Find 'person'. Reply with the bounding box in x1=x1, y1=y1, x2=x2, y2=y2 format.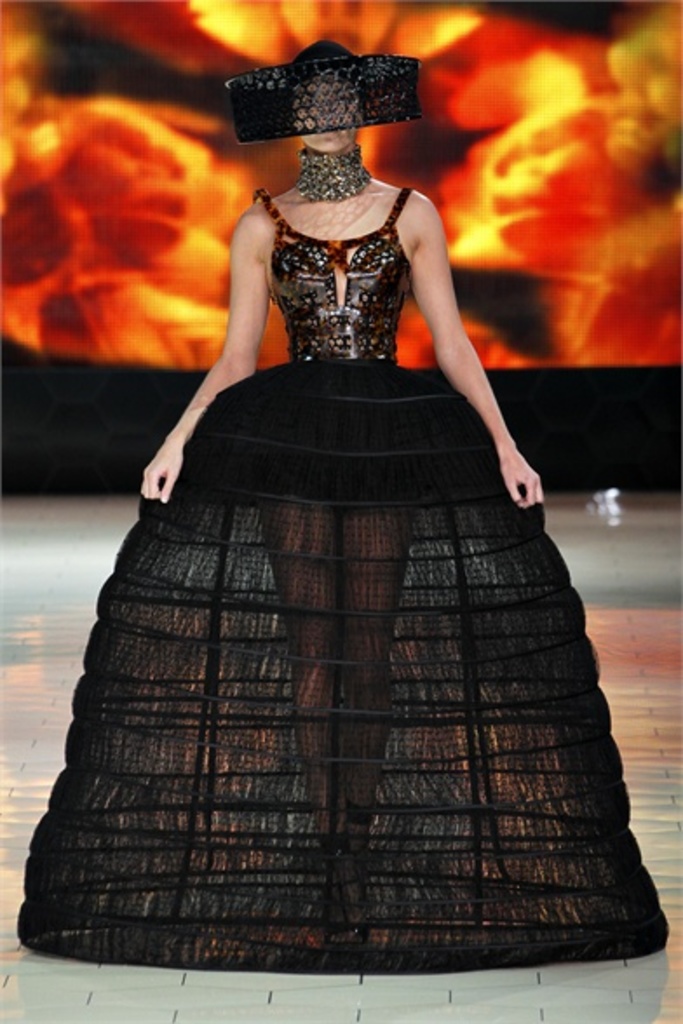
x1=52, y1=0, x2=641, y2=949.
